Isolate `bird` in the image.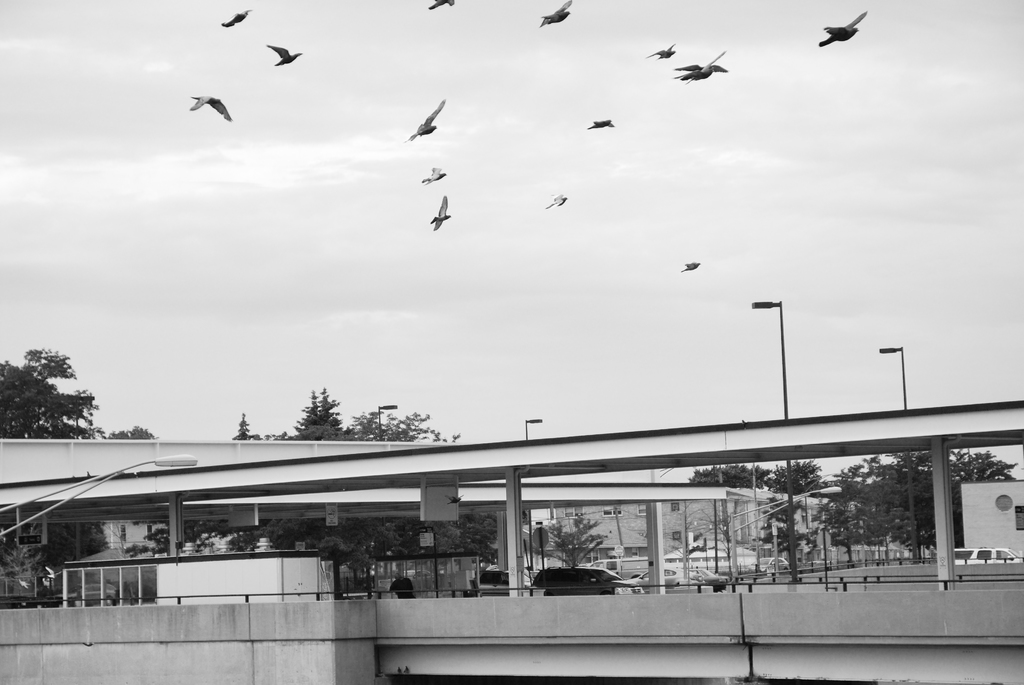
Isolated region: Rect(584, 113, 616, 133).
